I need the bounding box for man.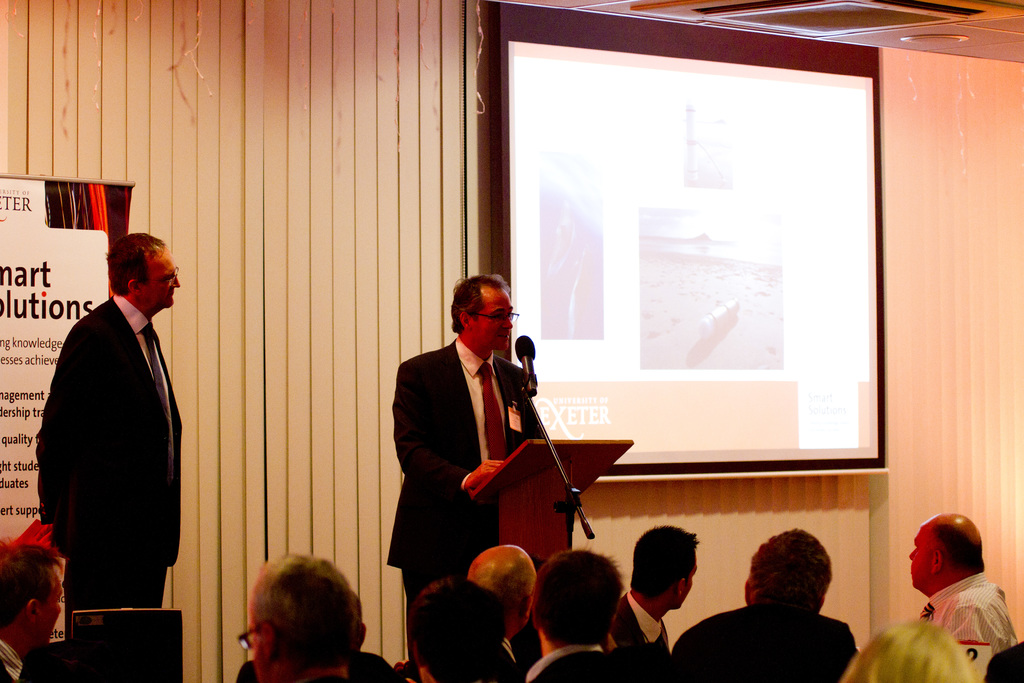
Here it is: [left=468, top=545, right=538, bottom=682].
